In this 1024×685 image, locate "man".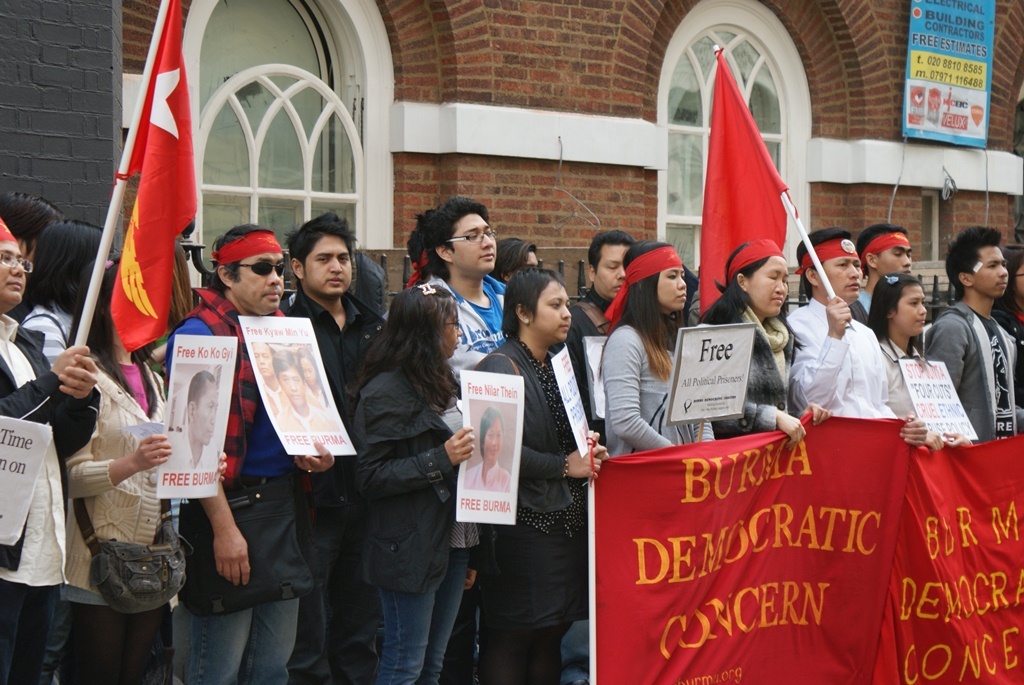
Bounding box: <box>151,221,349,684</box>.
